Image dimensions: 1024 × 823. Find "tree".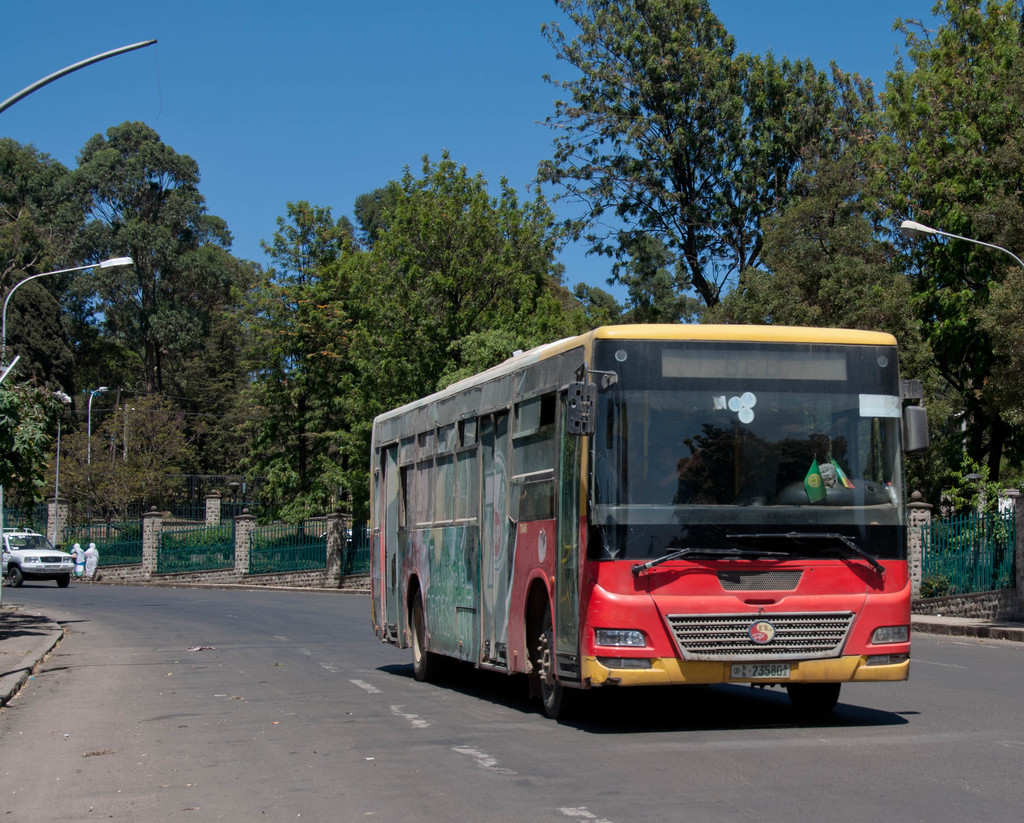
<region>248, 195, 357, 503</region>.
